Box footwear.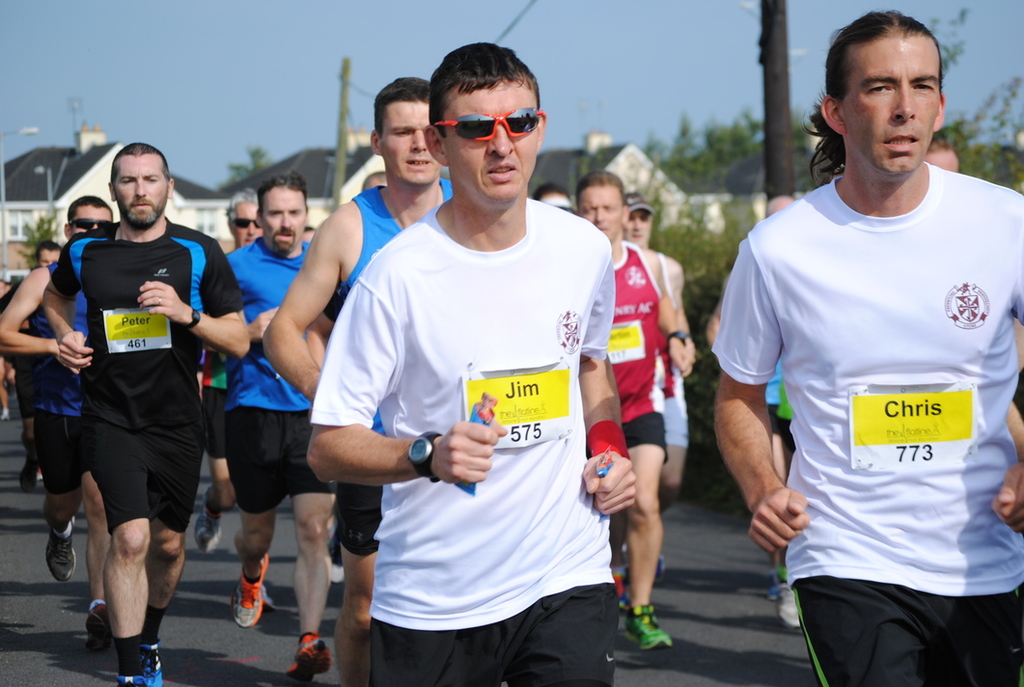
Rect(620, 597, 664, 650).
